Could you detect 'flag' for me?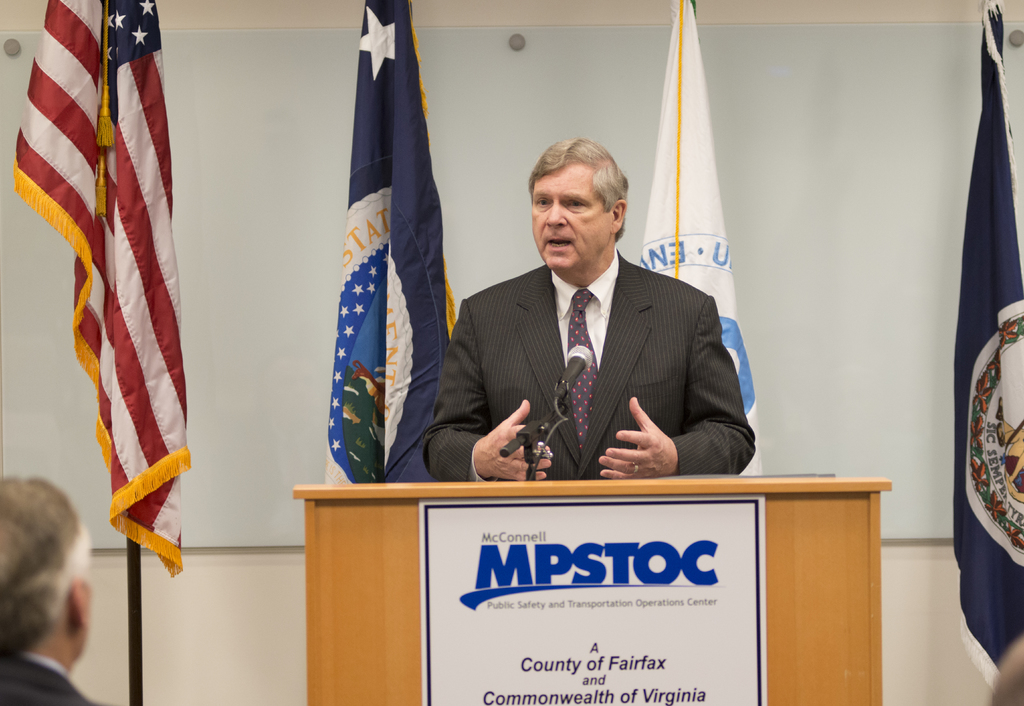
Detection result: [x1=950, y1=0, x2=1023, y2=705].
